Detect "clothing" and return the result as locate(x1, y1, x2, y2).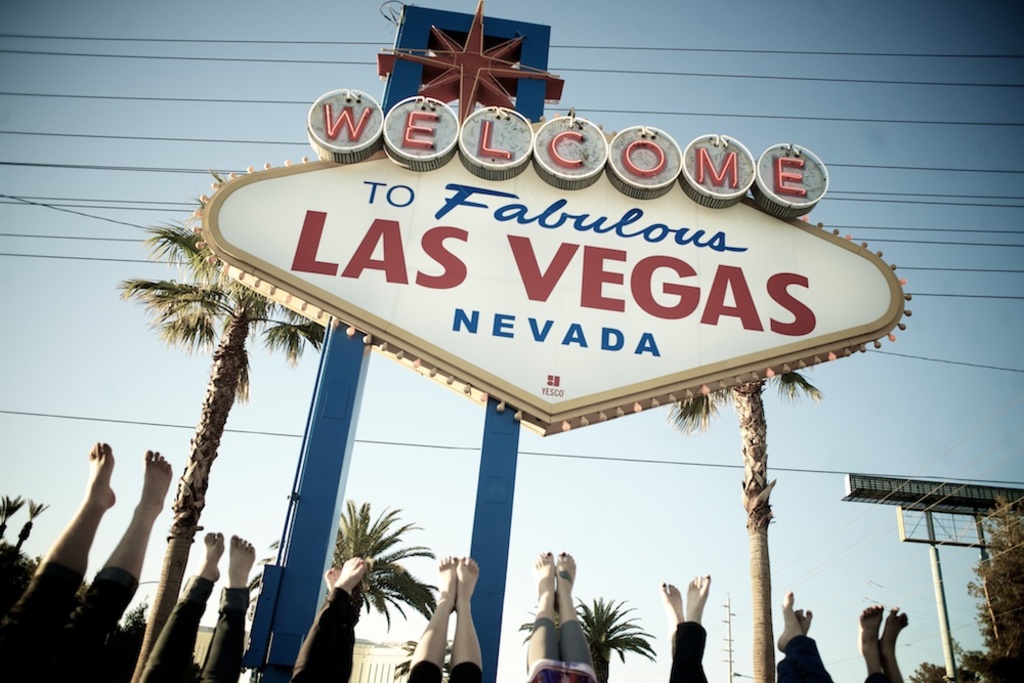
locate(0, 557, 139, 682).
